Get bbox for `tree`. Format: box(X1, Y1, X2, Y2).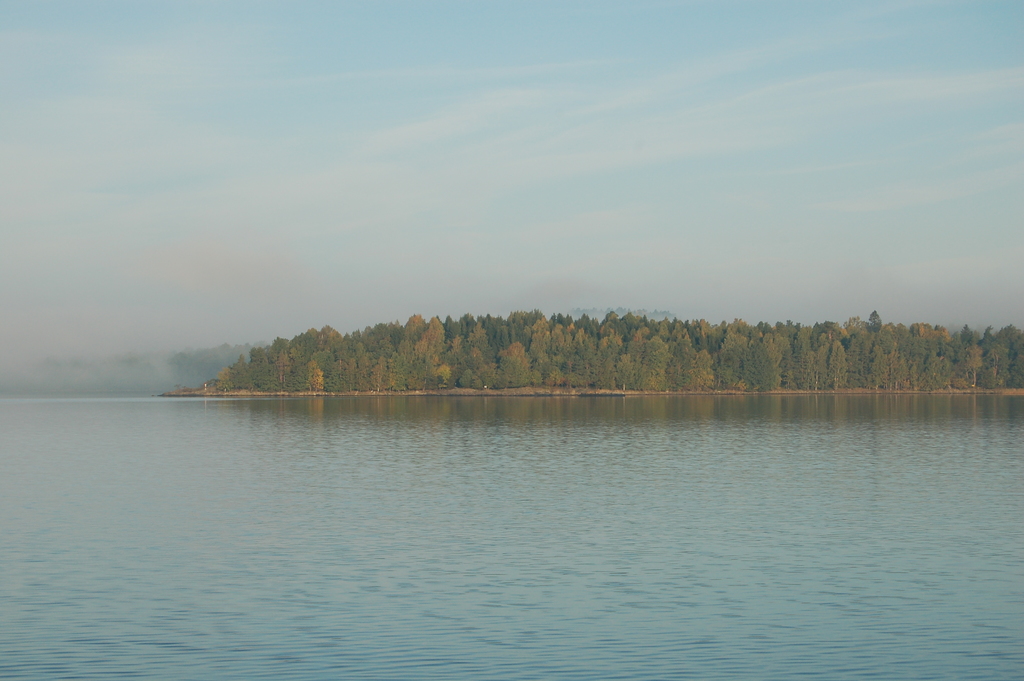
box(792, 334, 812, 390).
